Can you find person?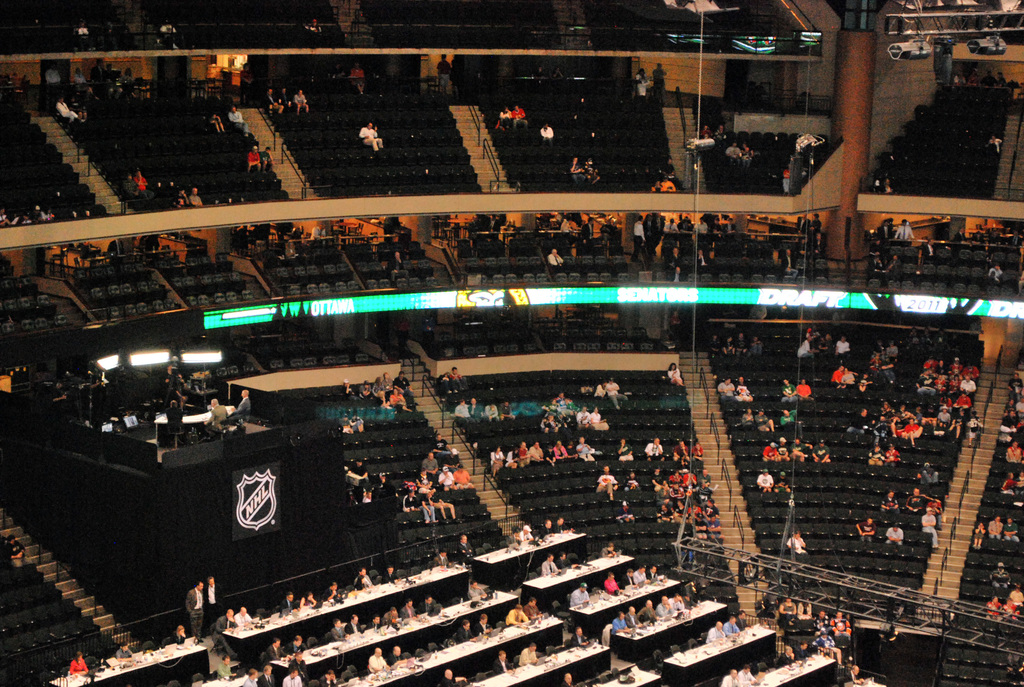
Yes, bounding box: region(182, 580, 202, 641).
